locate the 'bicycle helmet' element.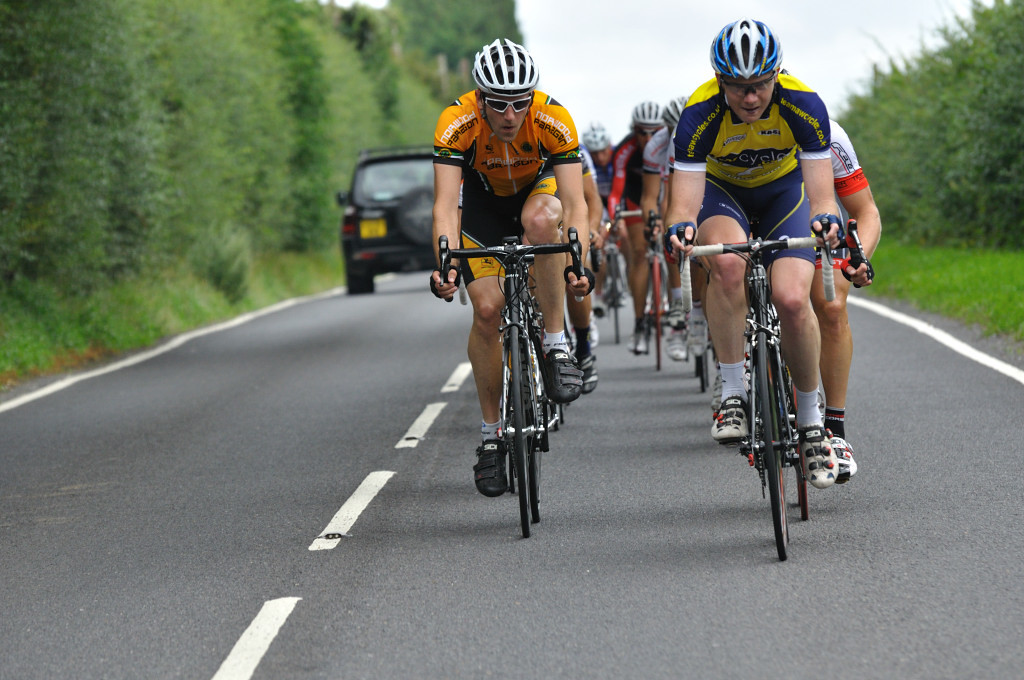
Element bbox: <region>658, 98, 687, 127</region>.
